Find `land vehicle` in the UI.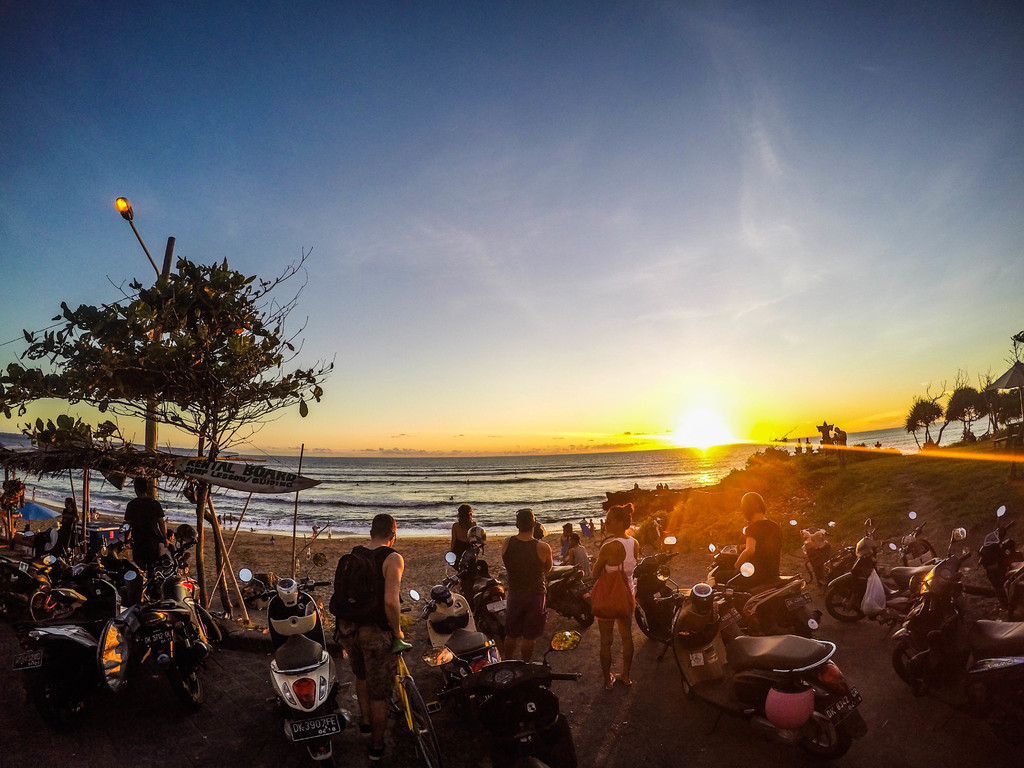
UI element at <region>630, 540, 743, 662</region>.
